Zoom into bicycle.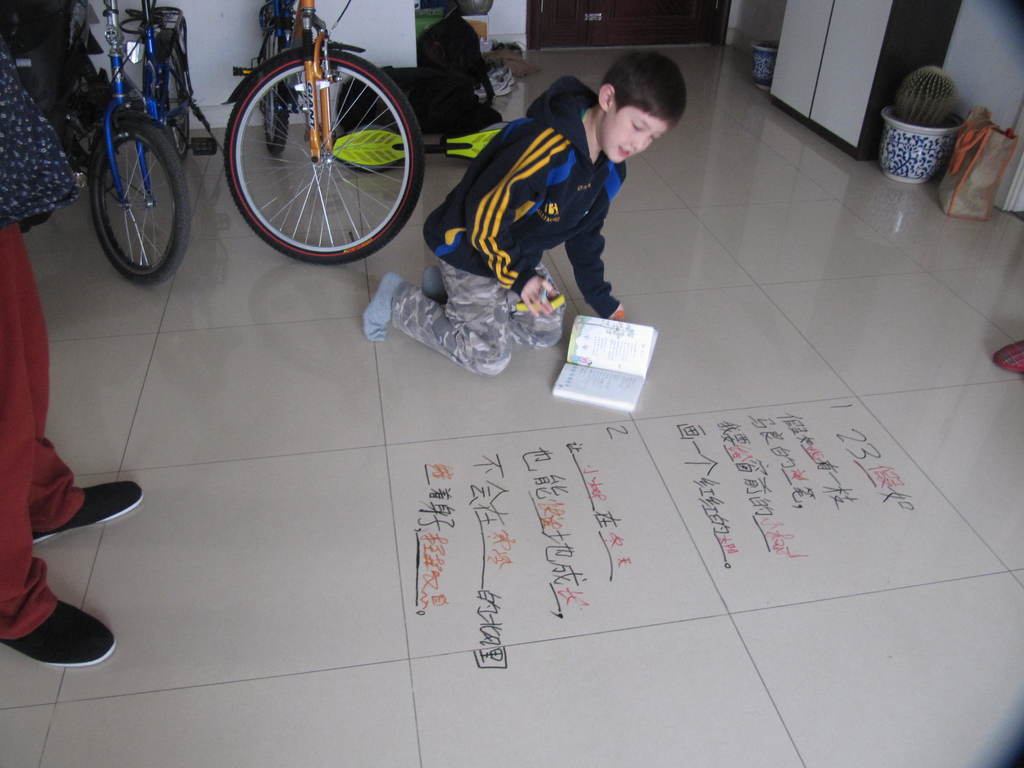
Zoom target: <bbox>179, 0, 468, 266</bbox>.
